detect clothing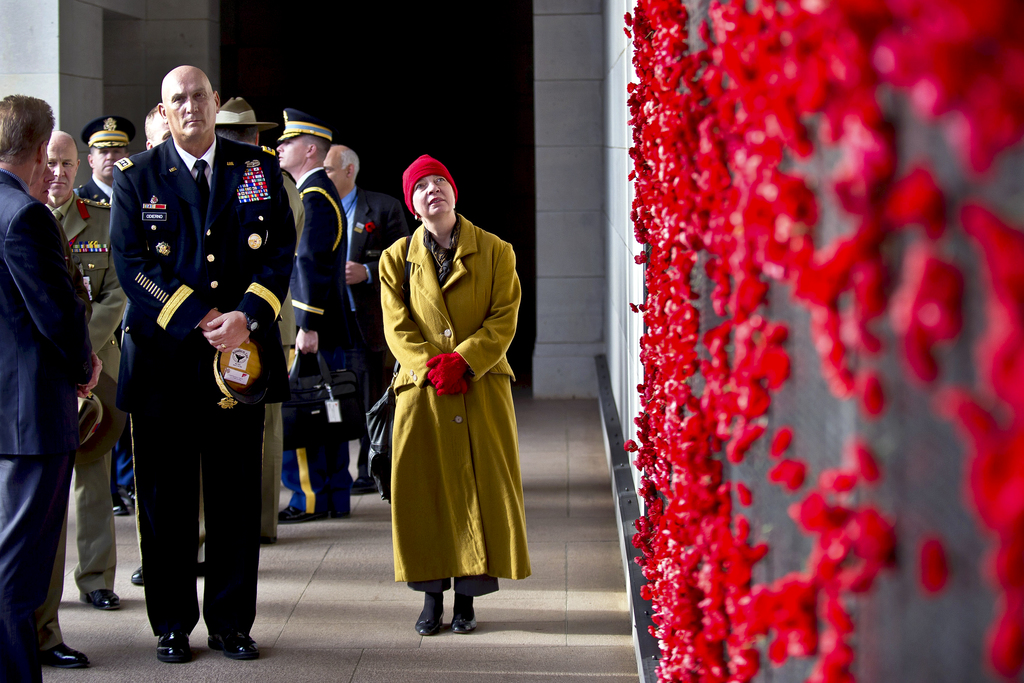
locate(0, 169, 96, 682)
